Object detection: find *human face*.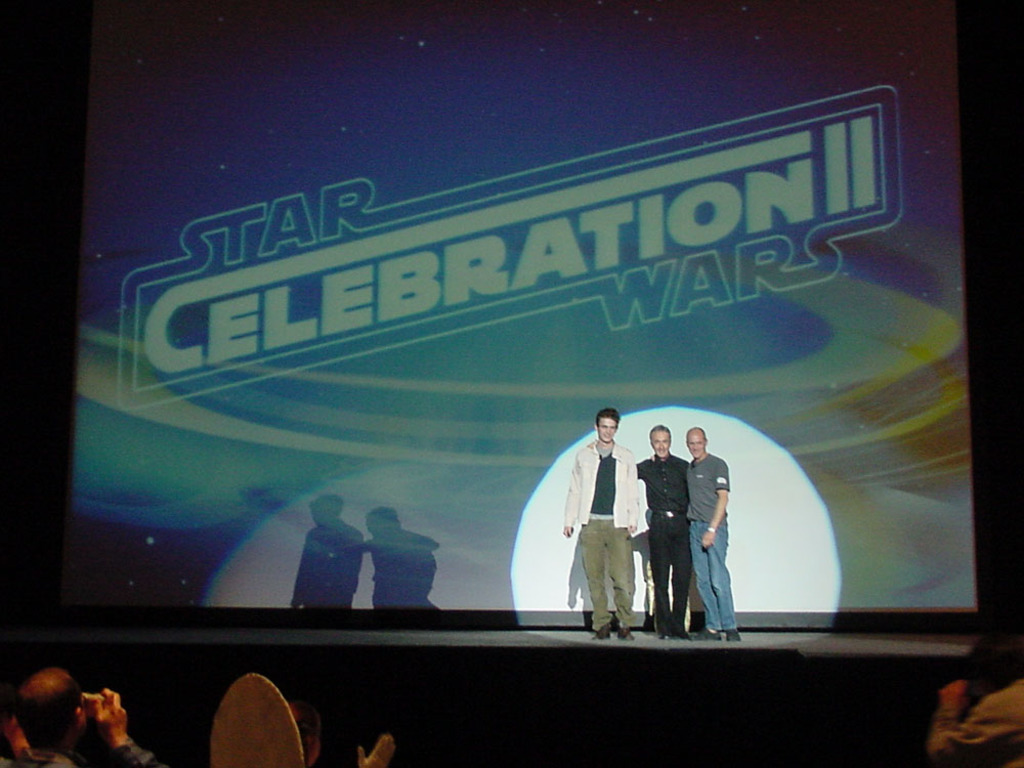
(x1=597, y1=423, x2=617, y2=440).
